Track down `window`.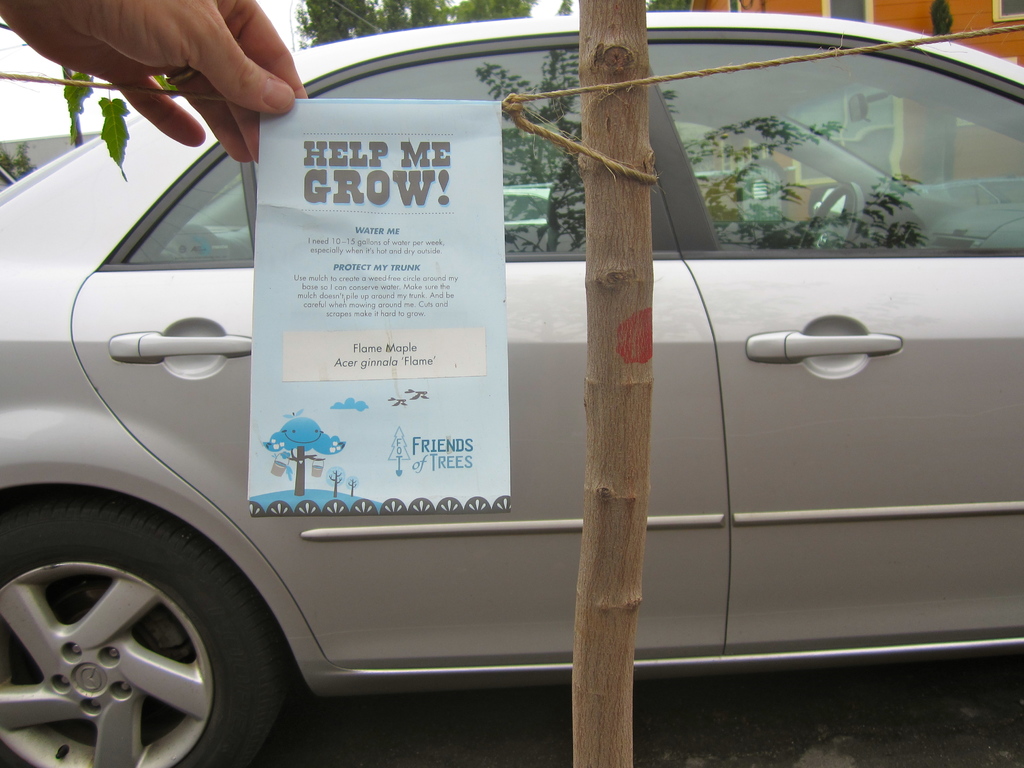
Tracked to [left=600, top=28, right=1007, bottom=299].
